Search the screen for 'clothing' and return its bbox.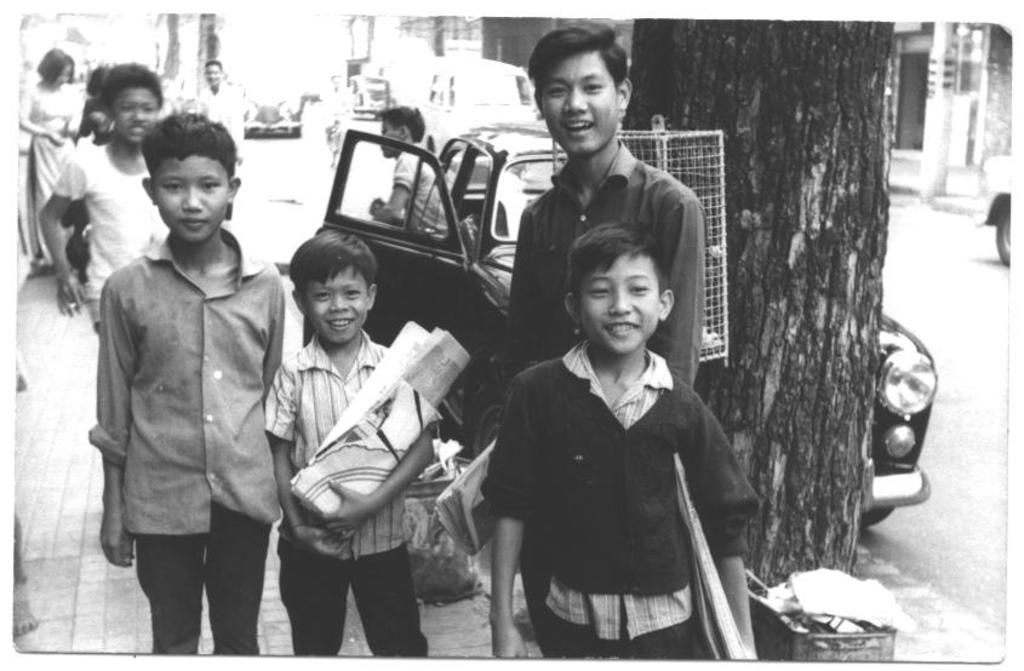
Found: <region>57, 147, 166, 328</region>.
